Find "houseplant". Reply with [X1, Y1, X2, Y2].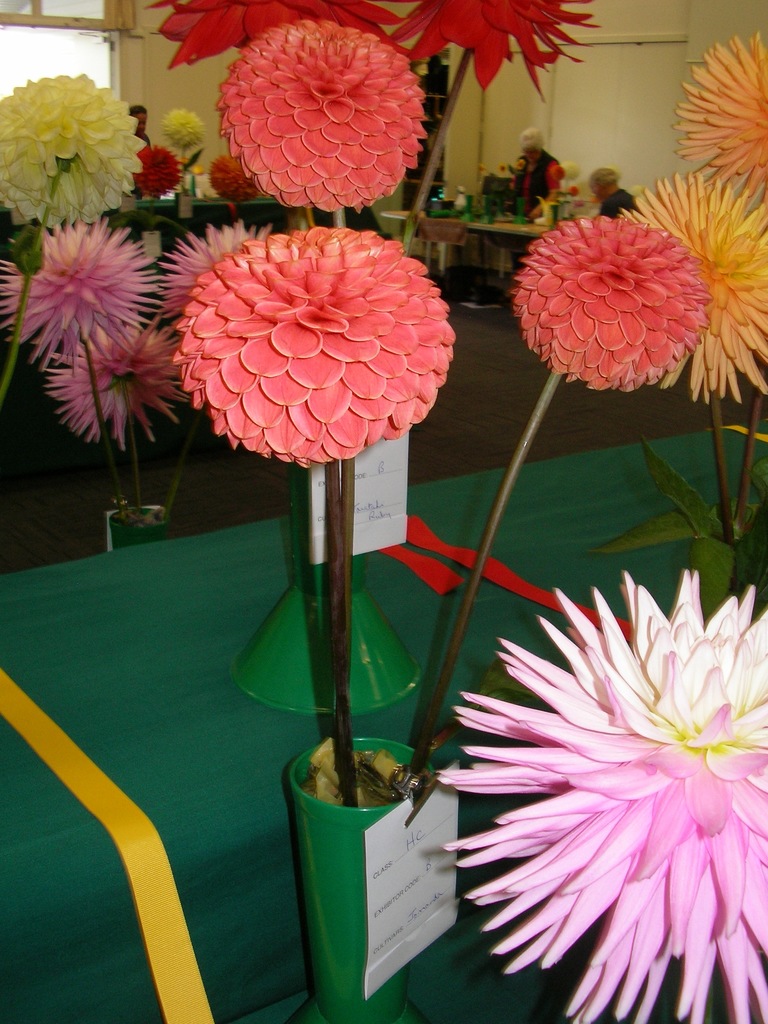
[614, 32, 767, 616].
